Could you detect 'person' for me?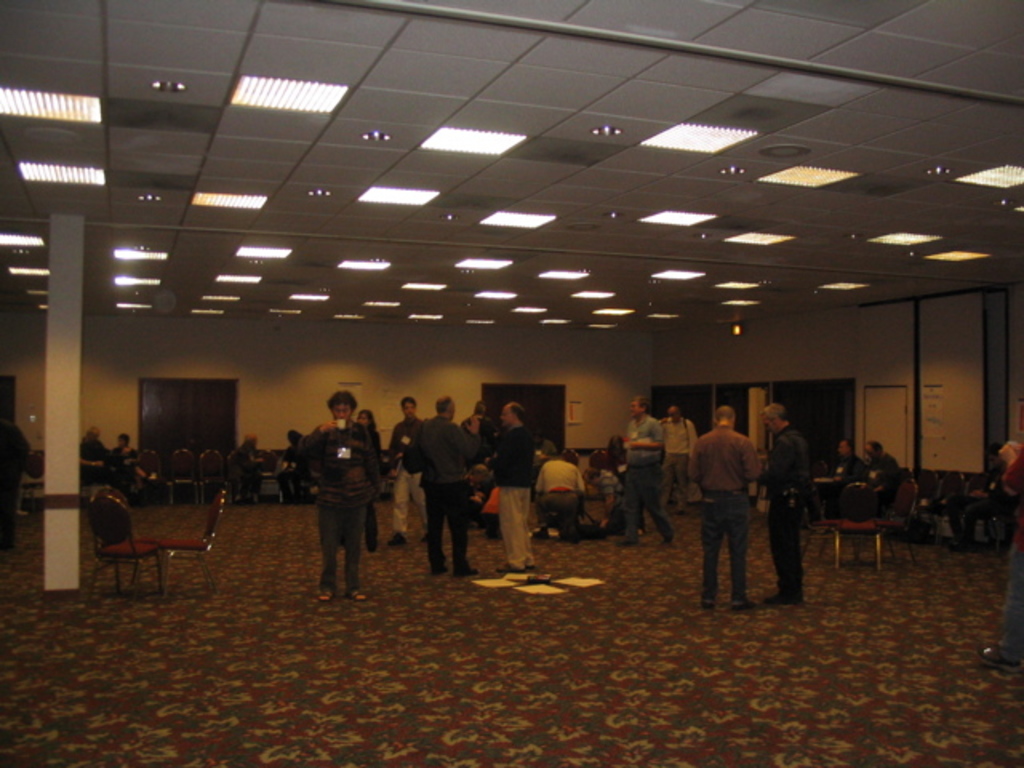
Detection result: rect(114, 435, 136, 496).
